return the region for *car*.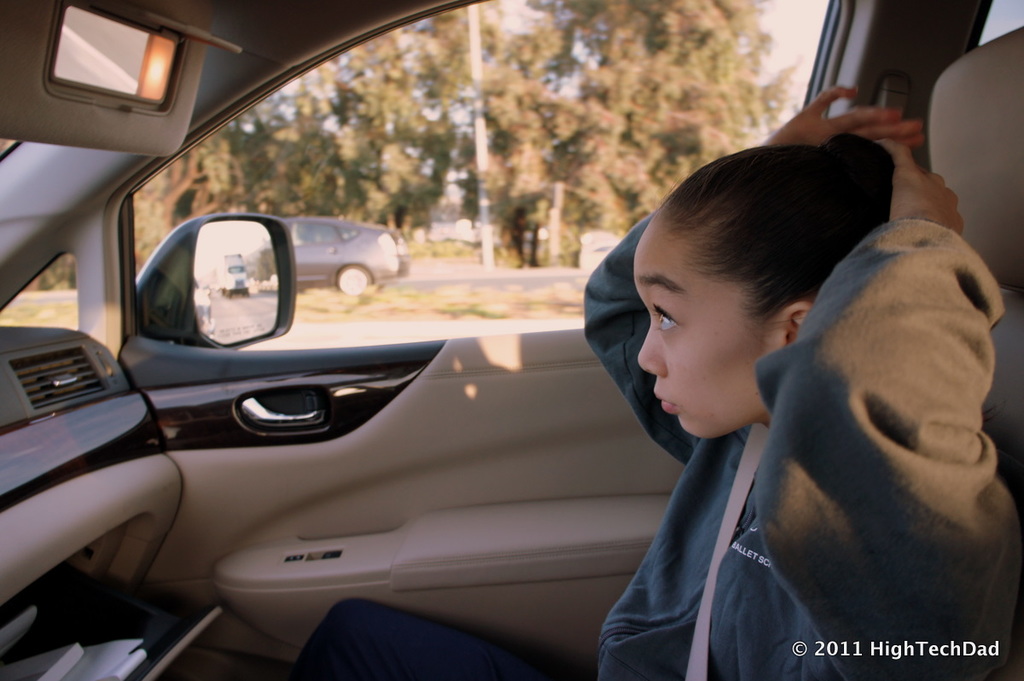
bbox=[0, 0, 1023, 680].
